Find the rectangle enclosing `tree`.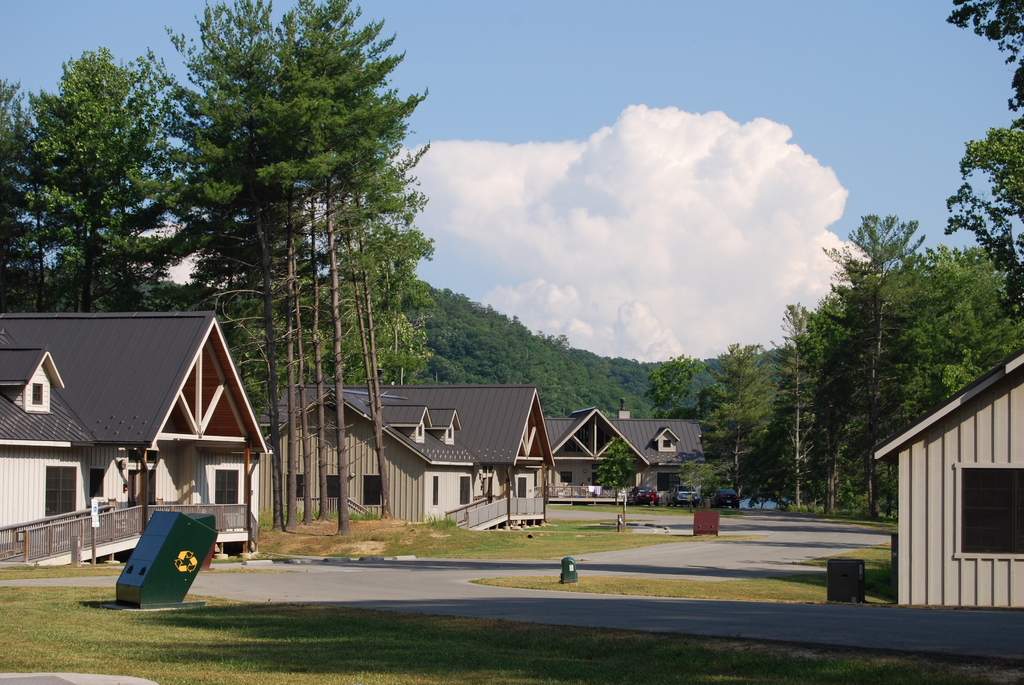
[left=769, top=299, right=826, bottom=517].
